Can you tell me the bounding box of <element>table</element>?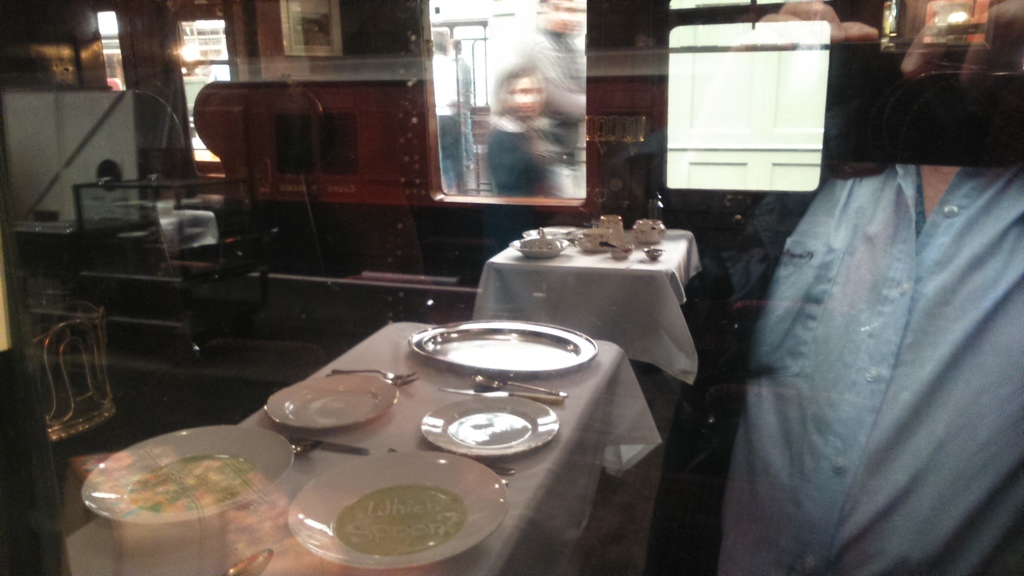
locate(468, 225, 699, 385).
